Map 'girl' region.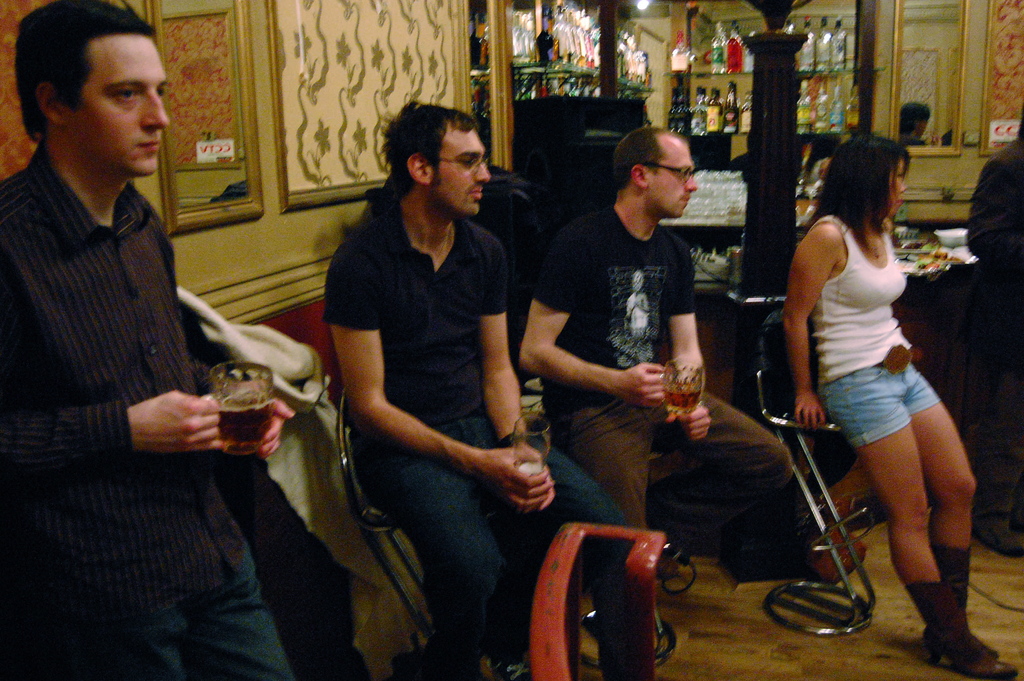
Mapped to Rect(798, 129, 1011, 679).
